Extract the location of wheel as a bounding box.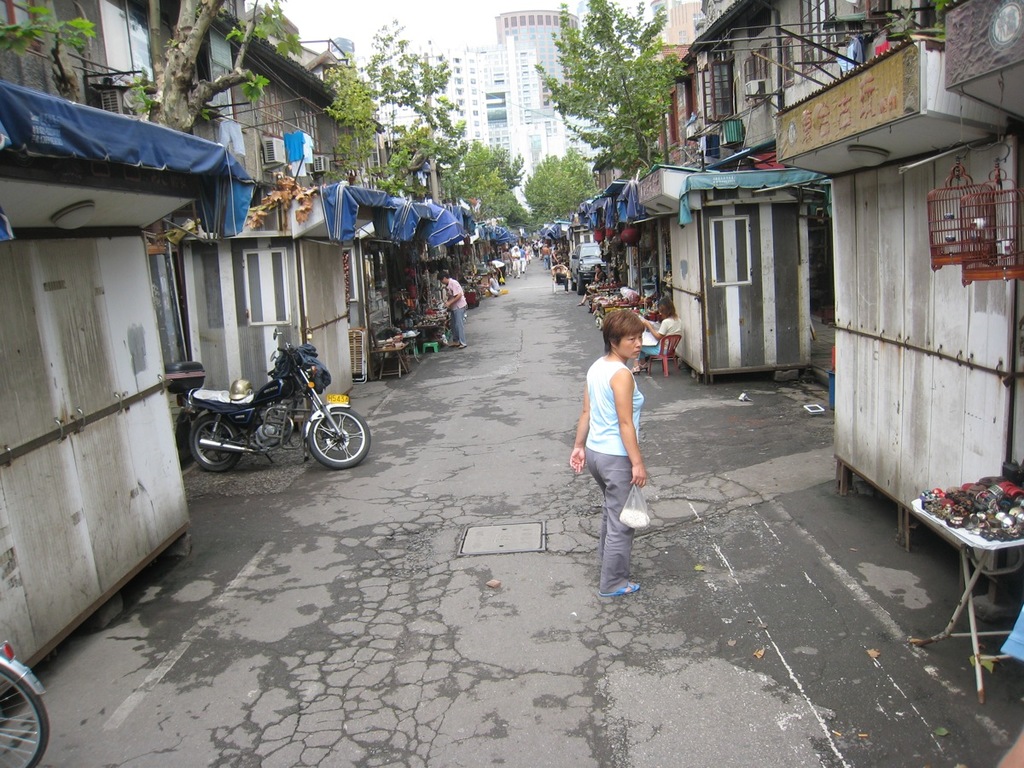
[190, 410, 242, 470].
